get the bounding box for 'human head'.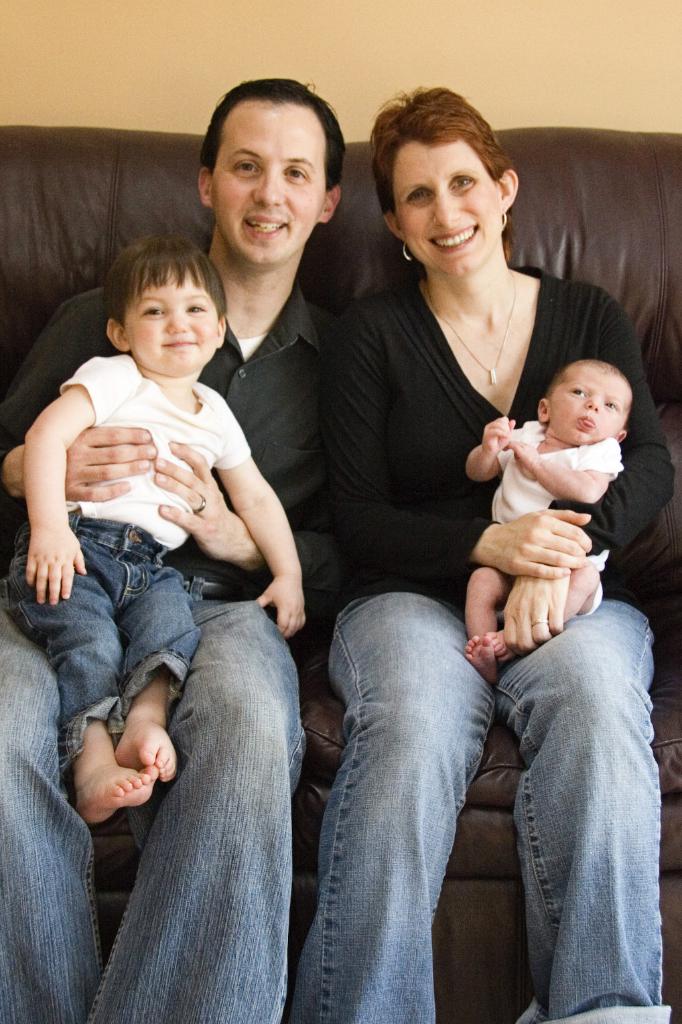
192:72:342:273.
